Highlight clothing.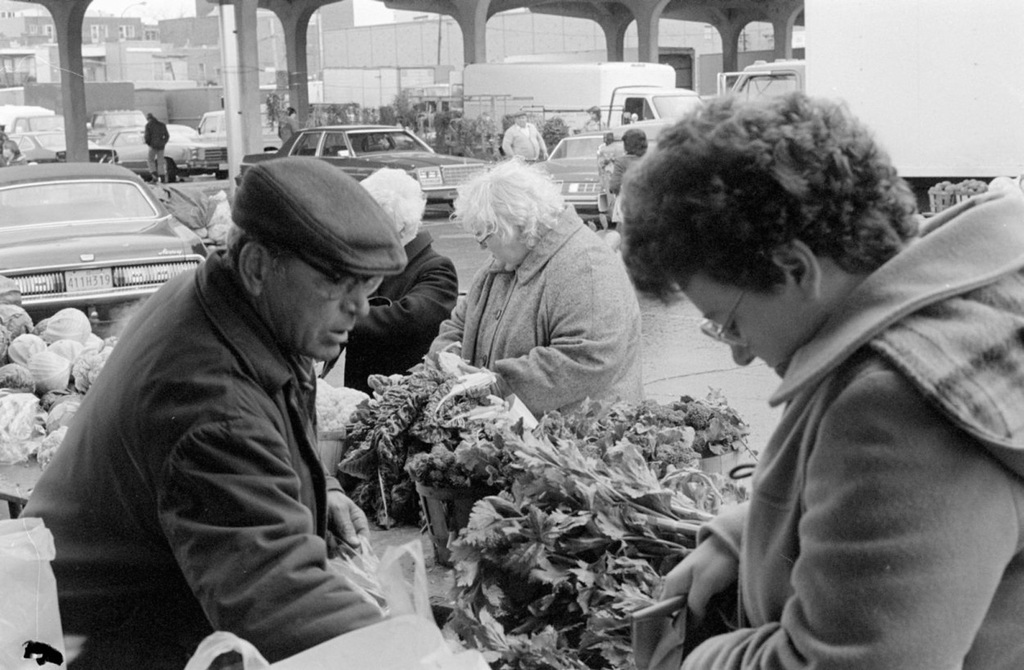
Highlighted region: l=426, t=168, r=655, b=434.
